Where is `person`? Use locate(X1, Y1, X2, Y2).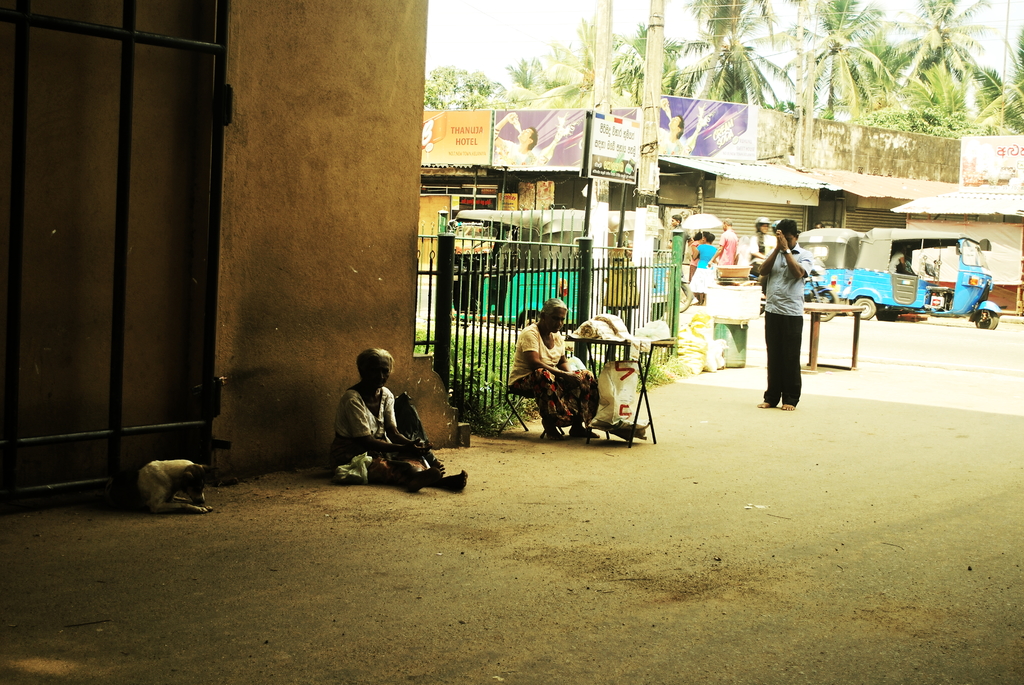
locate(686, 229, 717, 303).
